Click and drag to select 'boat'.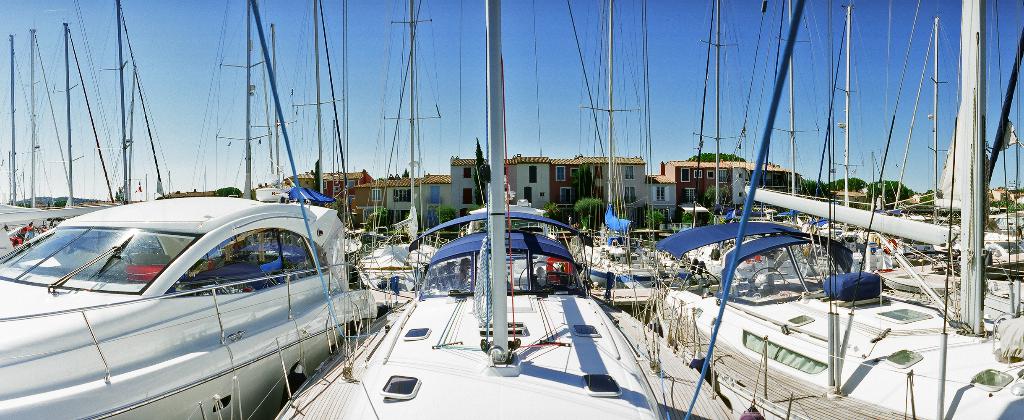
Selection: Rect(0, 189, 378, 419).
